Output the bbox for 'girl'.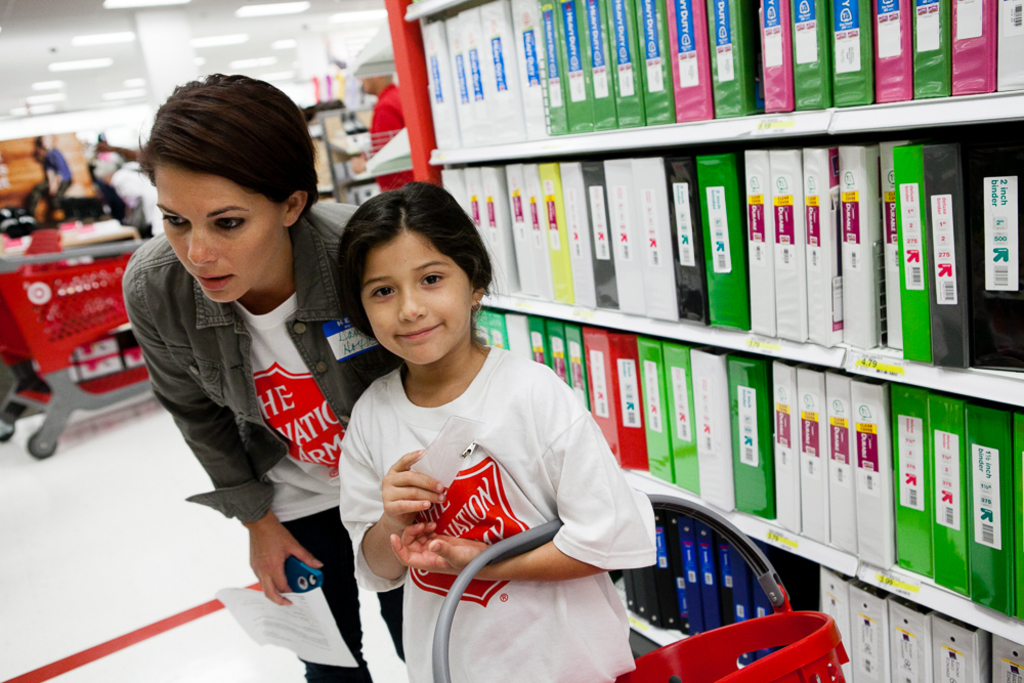
337 177 654 682.
